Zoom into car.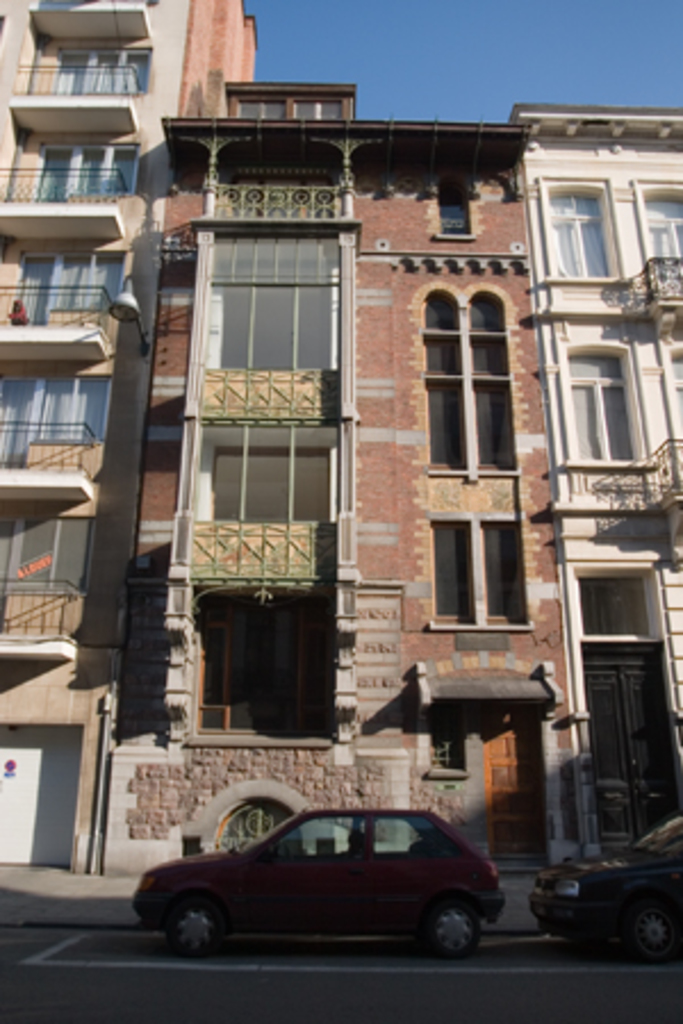
Zoom target: [530,812,681,963].
